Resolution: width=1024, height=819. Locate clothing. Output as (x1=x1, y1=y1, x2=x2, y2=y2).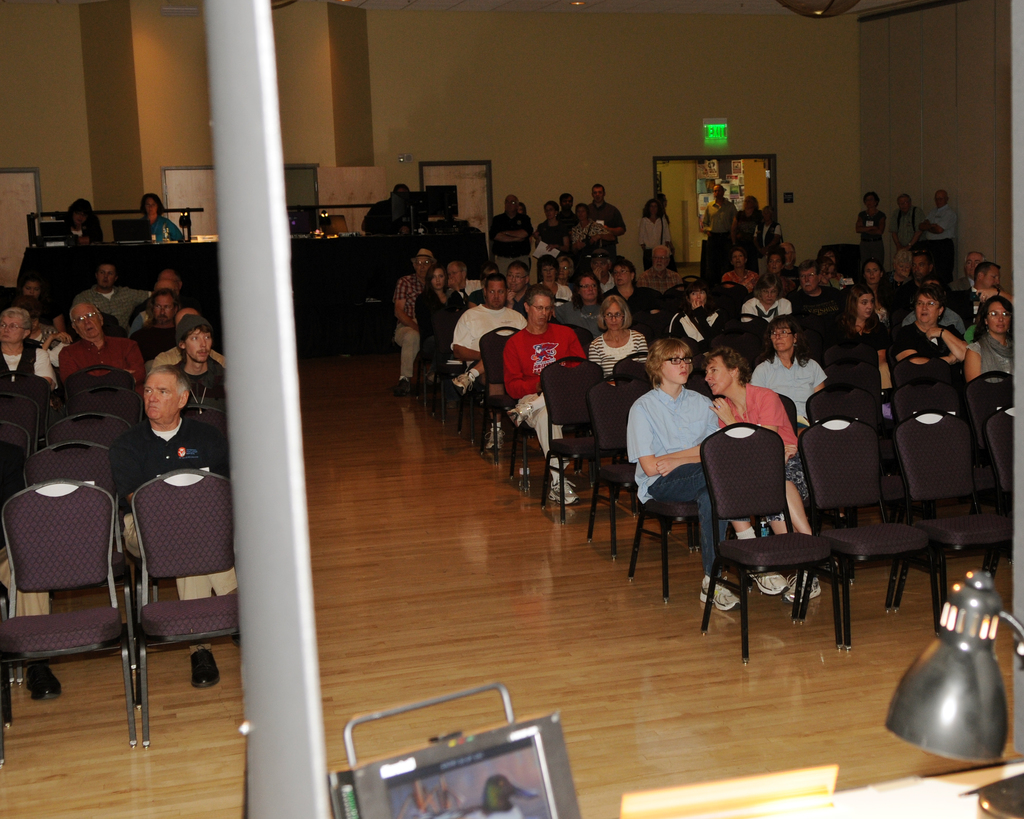
(x1=60, y1=218, x2=108, y2=245).
